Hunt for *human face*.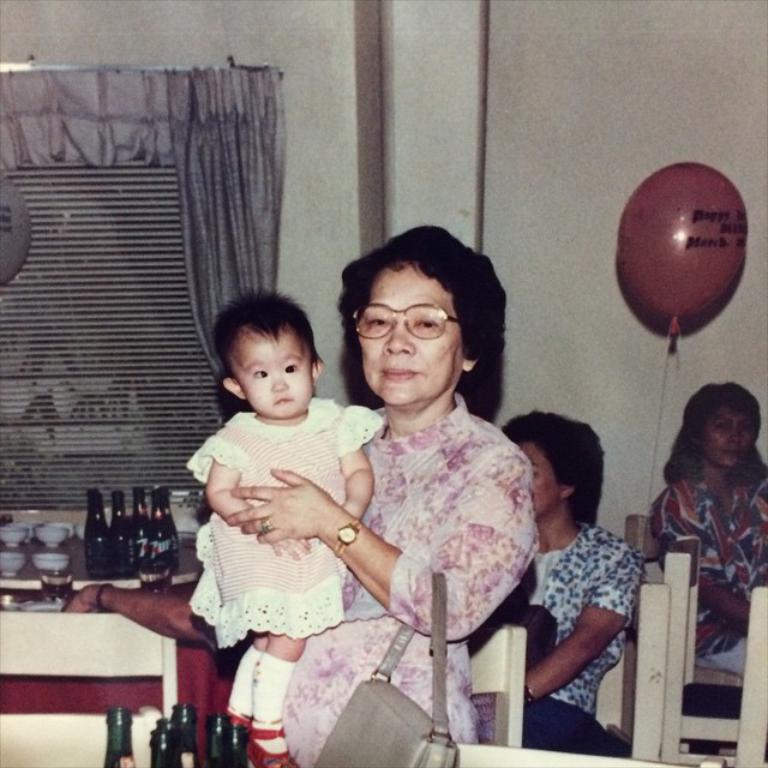
Hunted down at (697, 401, 755, 467).
